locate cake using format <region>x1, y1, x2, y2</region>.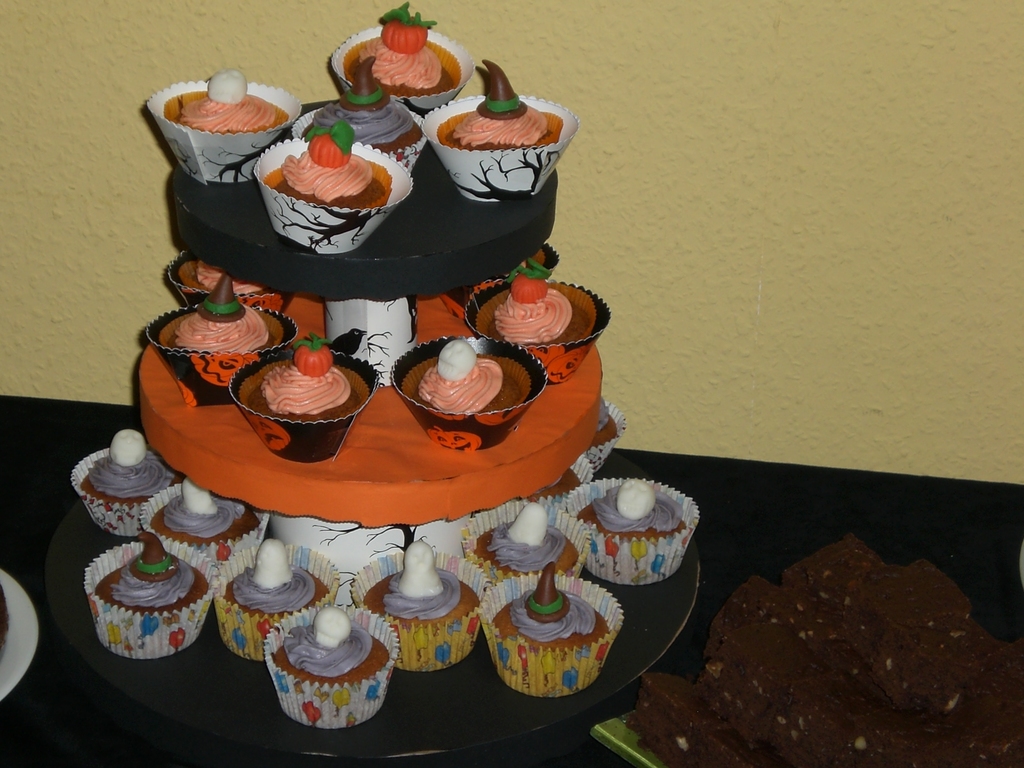
<region>67, 0, 705, 733</region>.
